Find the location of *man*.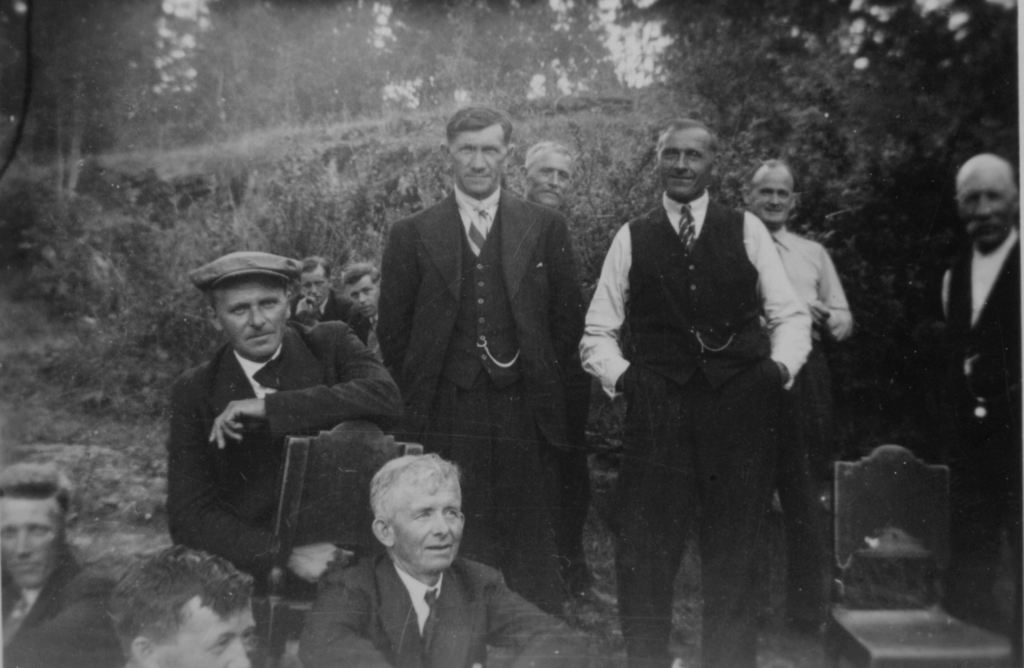
Location: rect(290, 261, 372, 344).
